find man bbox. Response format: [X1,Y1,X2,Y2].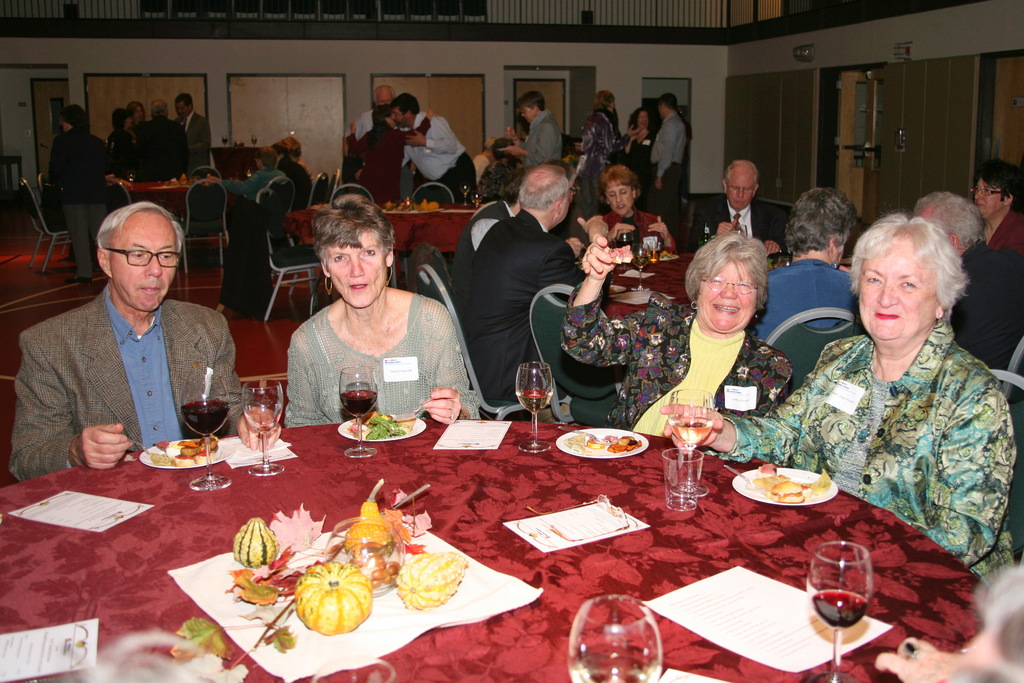
[900,194,1023,458].
